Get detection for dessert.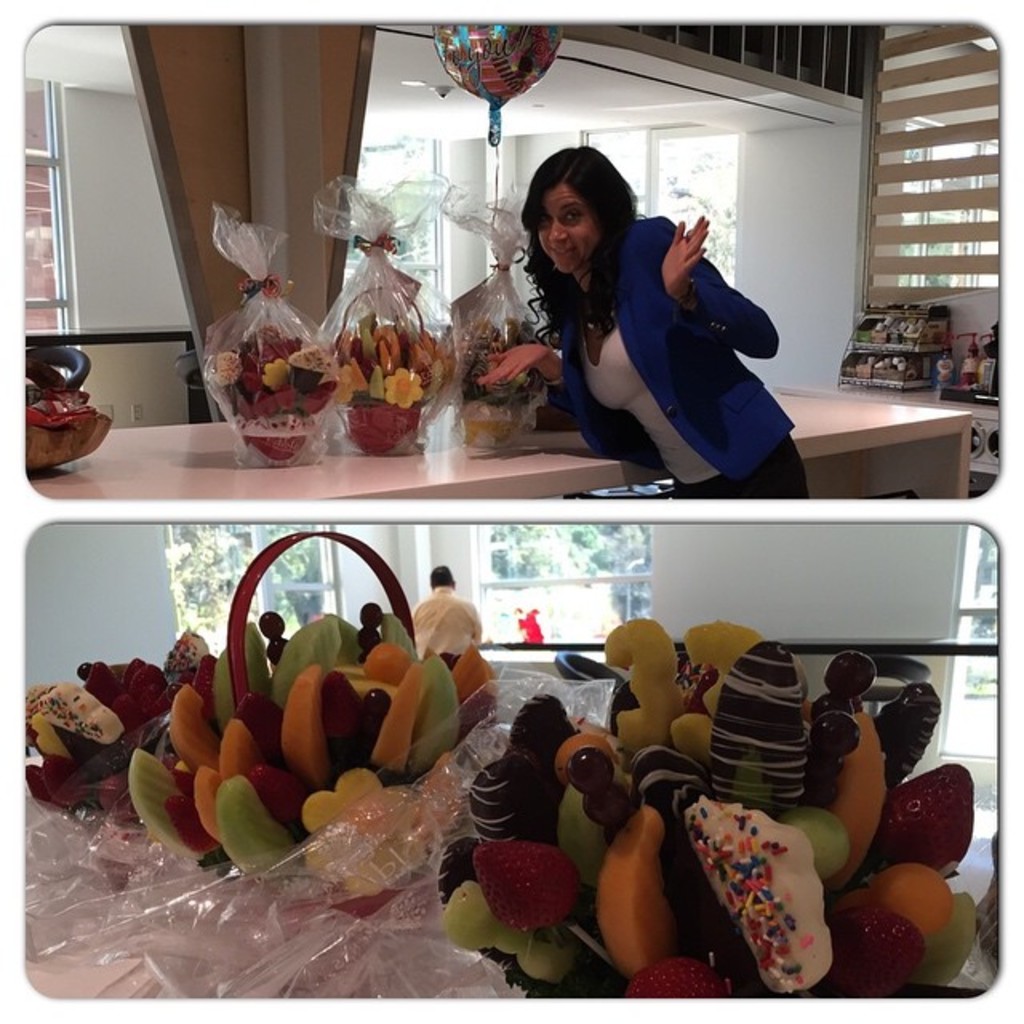
Detection: 456 650 501 720.
